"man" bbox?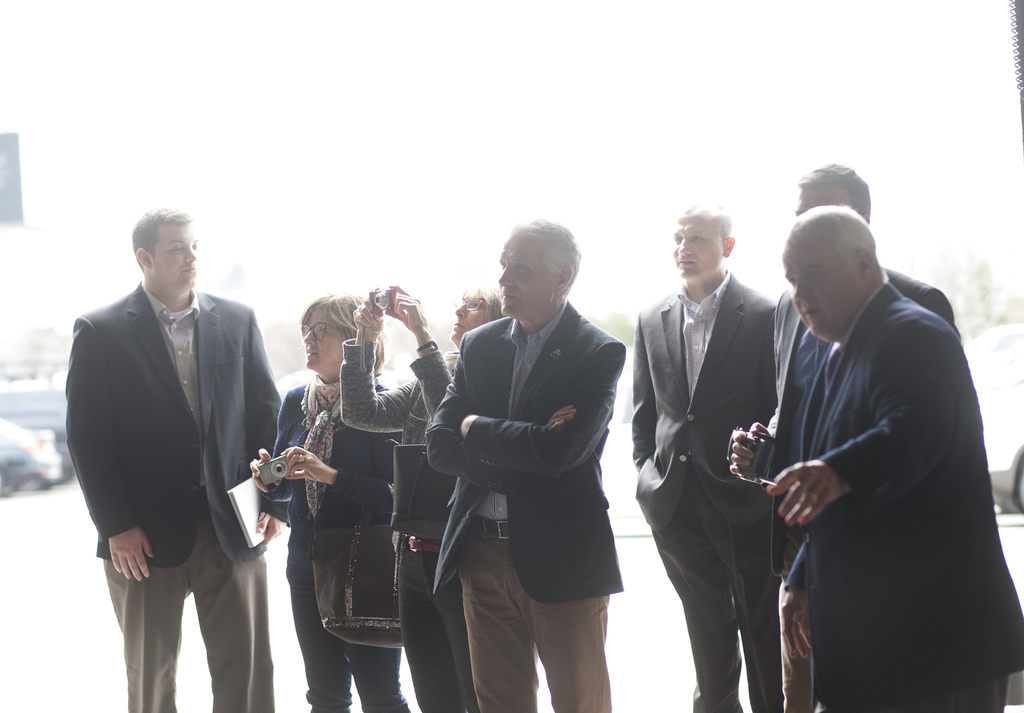
{"left": 630, "top": 198, "right": 779, "bottom": 712}
